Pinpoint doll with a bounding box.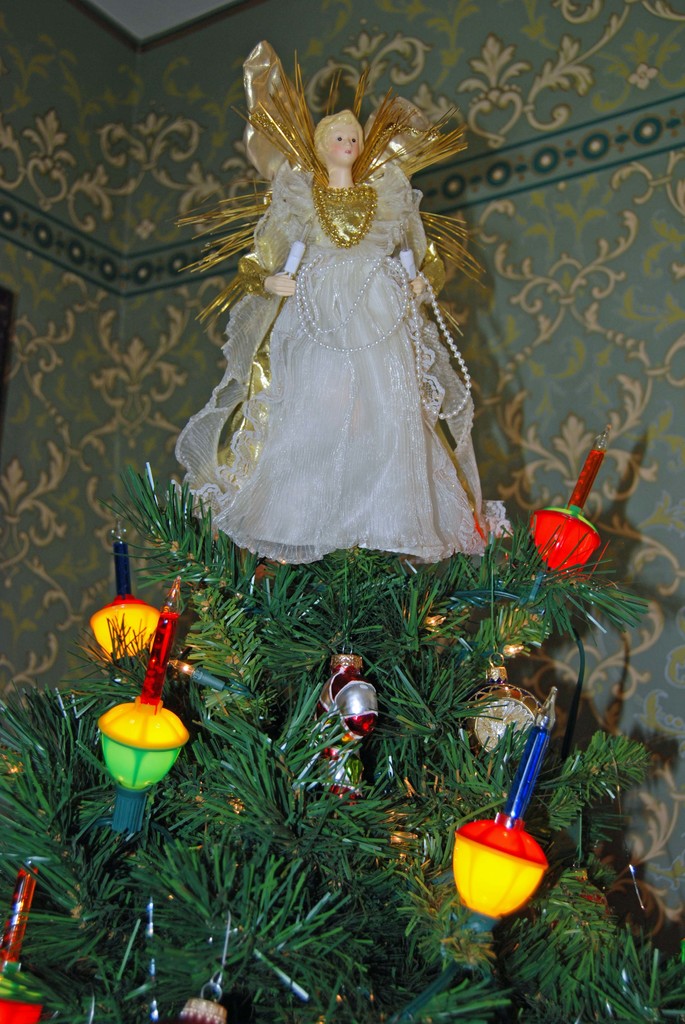
[173,34,475,552].
